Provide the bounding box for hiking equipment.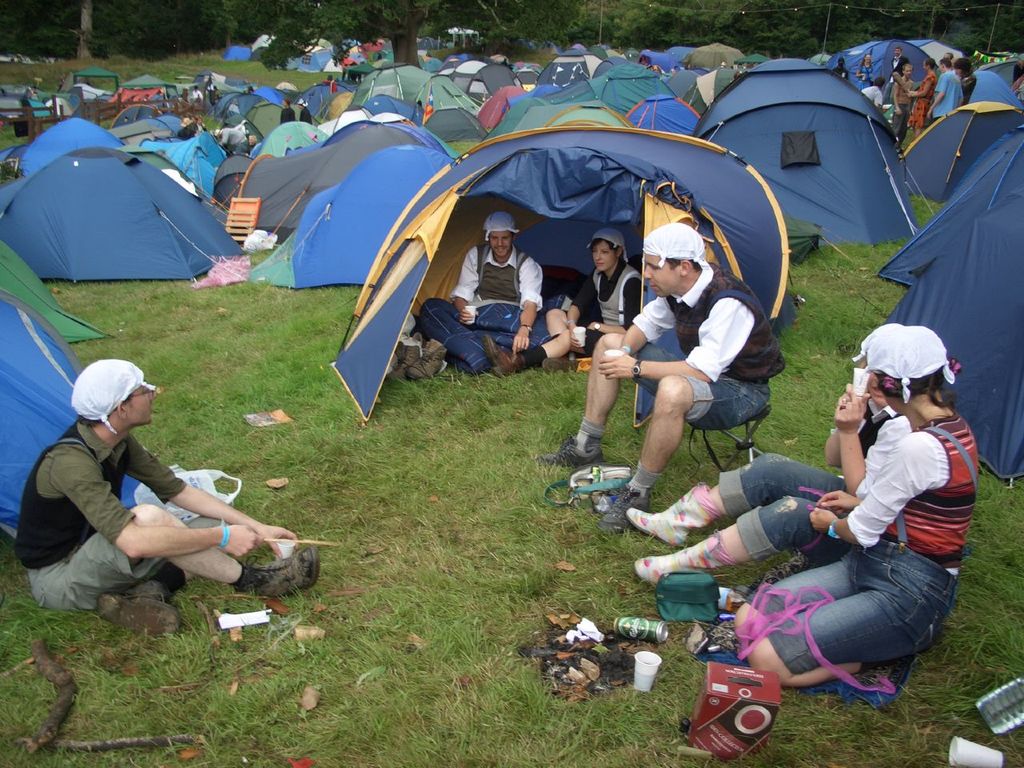
<region>694, 46, 912, 232</region>.
